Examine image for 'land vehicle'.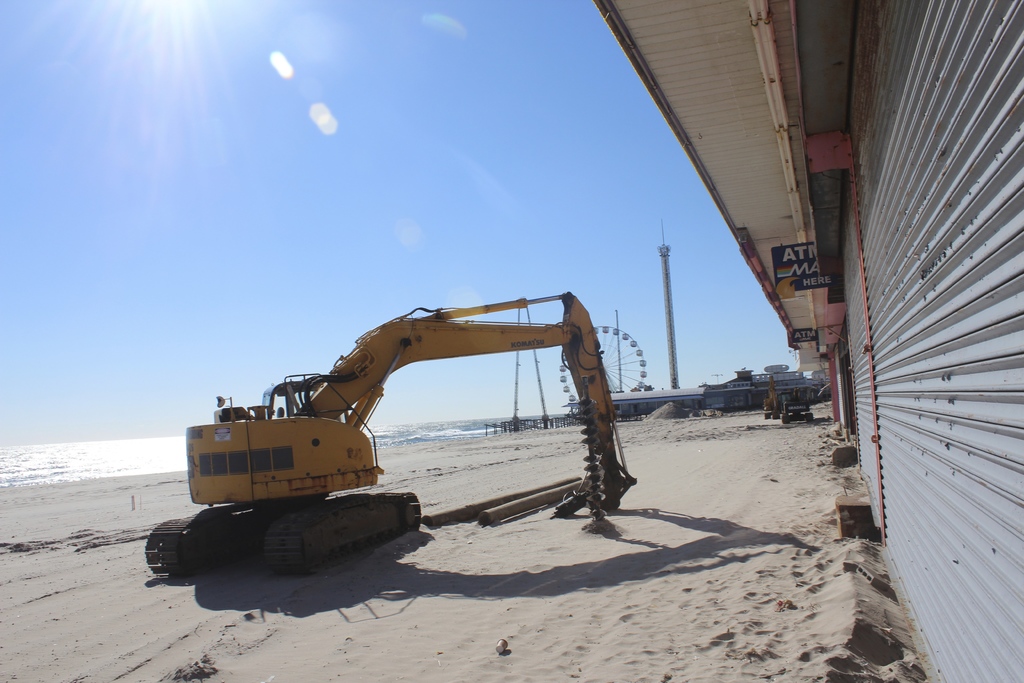
Examination result: pyautogui.locateOnScreen(763, 379, 796, 419).
